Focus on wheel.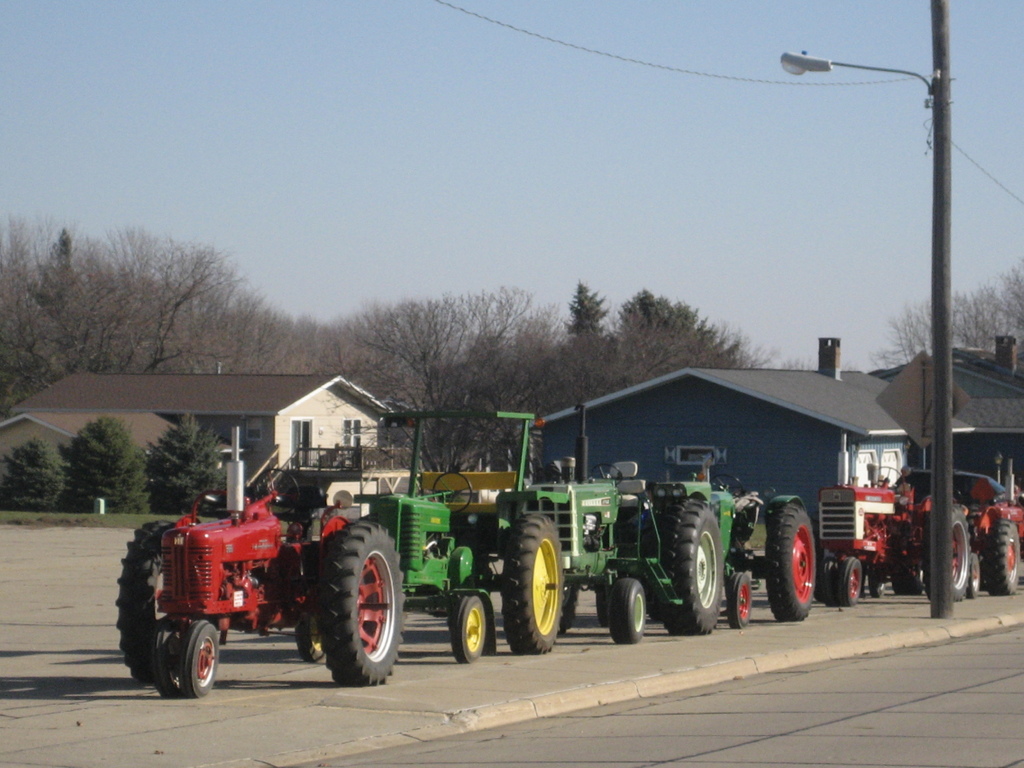
Focused at rect(823, 557, 838, 607).
